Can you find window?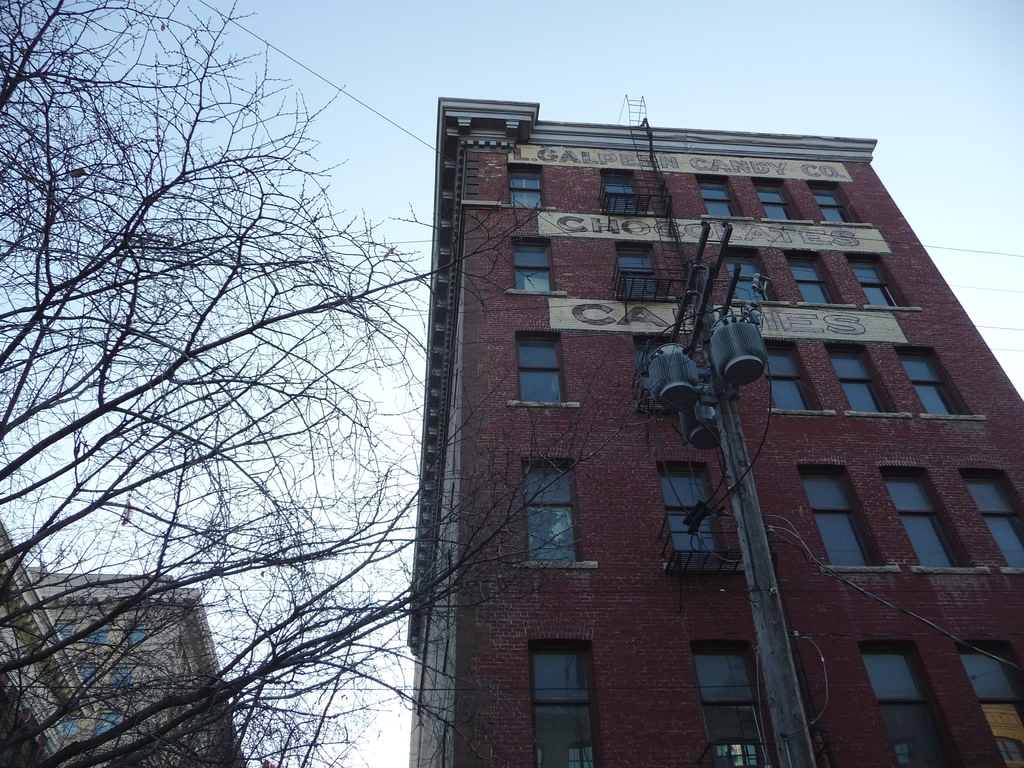
Yes, bounding box: bbox(515, 328, 563, 406).
